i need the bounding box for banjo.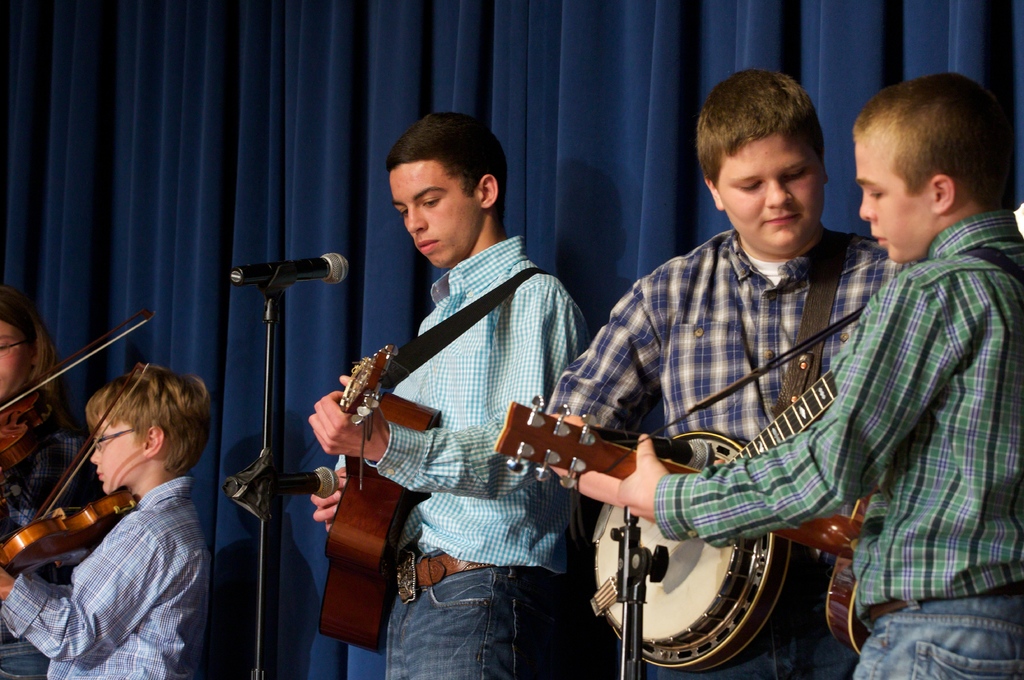
Here it is: rect(523, 399, 870, 658).
